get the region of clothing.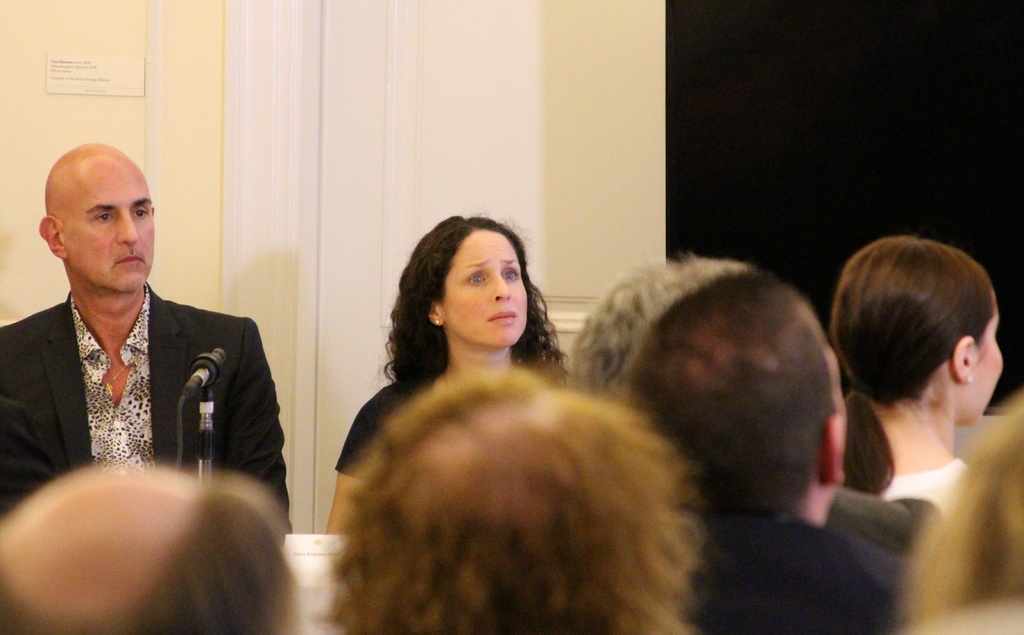
<region>683, 510, 913, 634</region>.
